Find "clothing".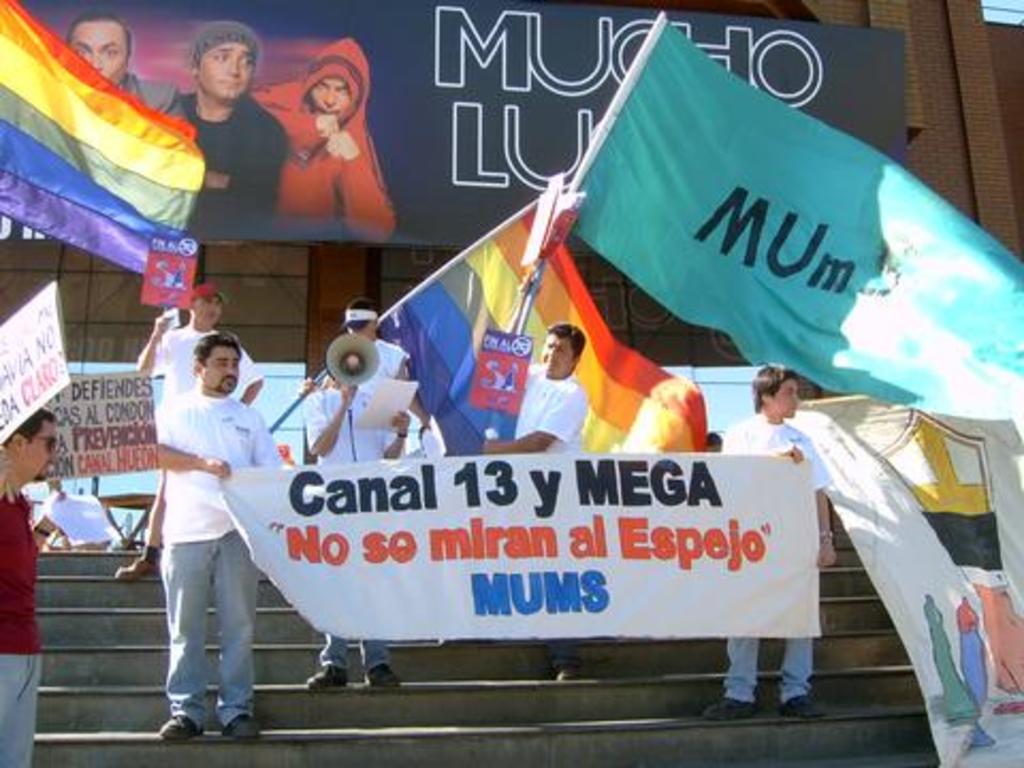
Rect(247, 41, 397, 241).
